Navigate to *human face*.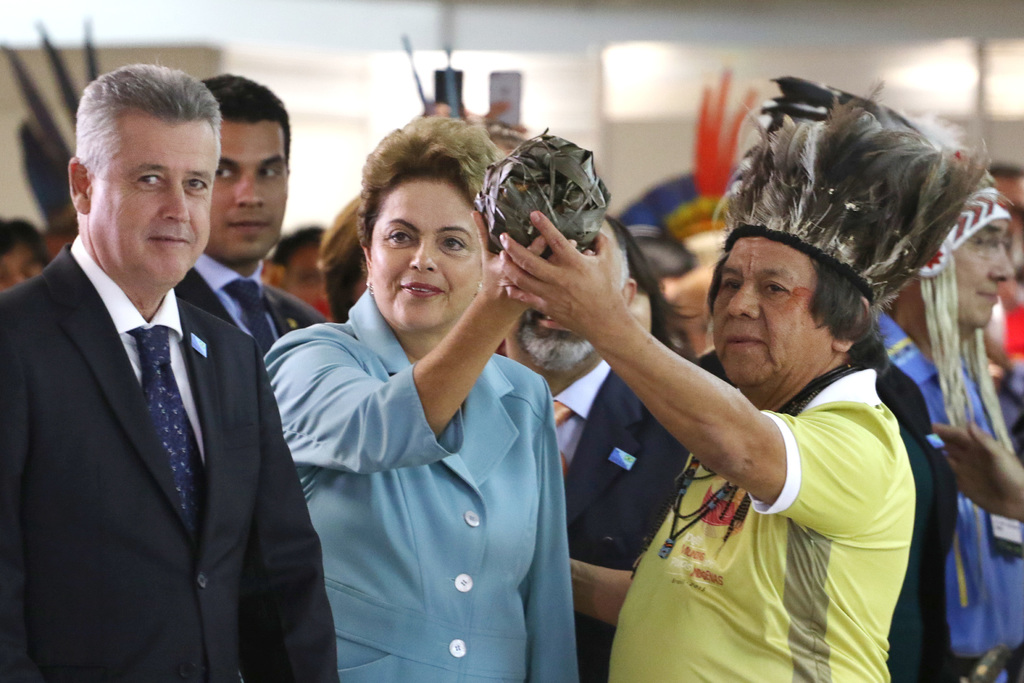
Navigation target: l=707, t=227, r=818, b=391.
